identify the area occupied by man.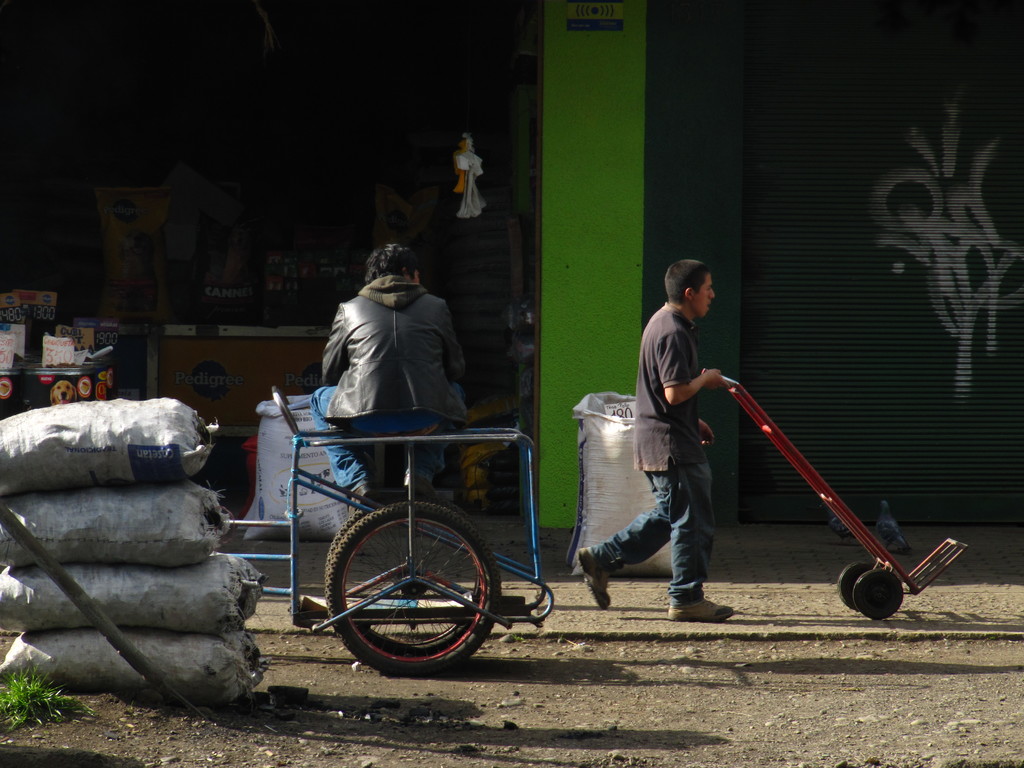
Area: [left=304, top=244, right=476, bottom=532].
